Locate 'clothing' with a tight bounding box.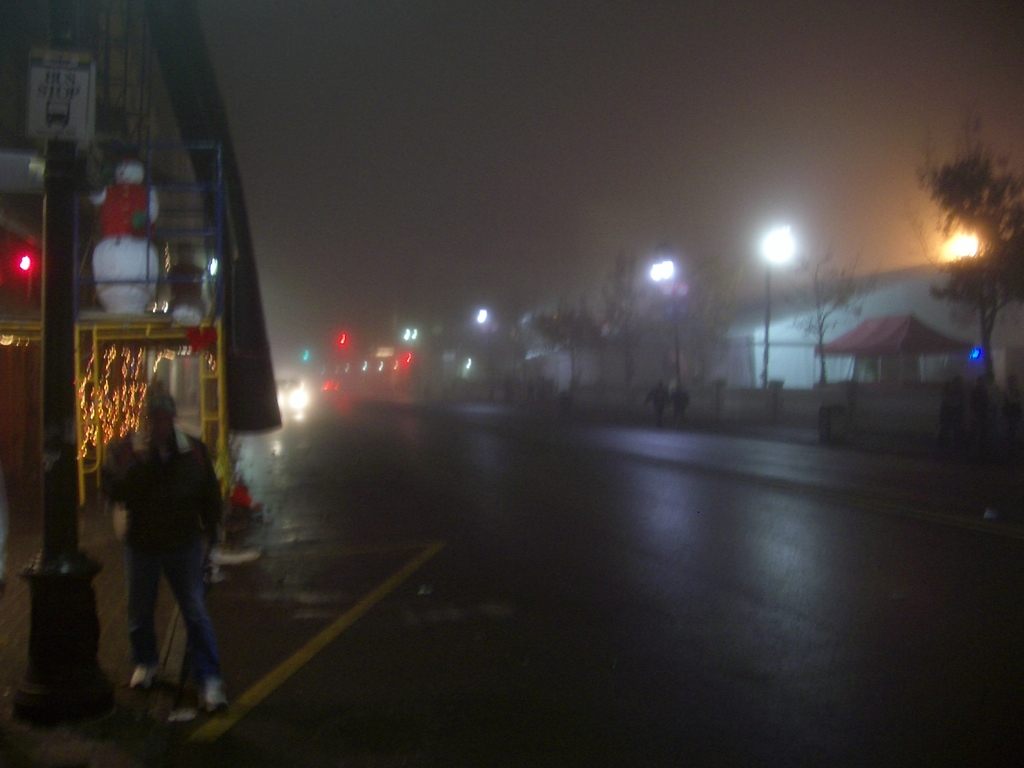
83 381 213 683.
